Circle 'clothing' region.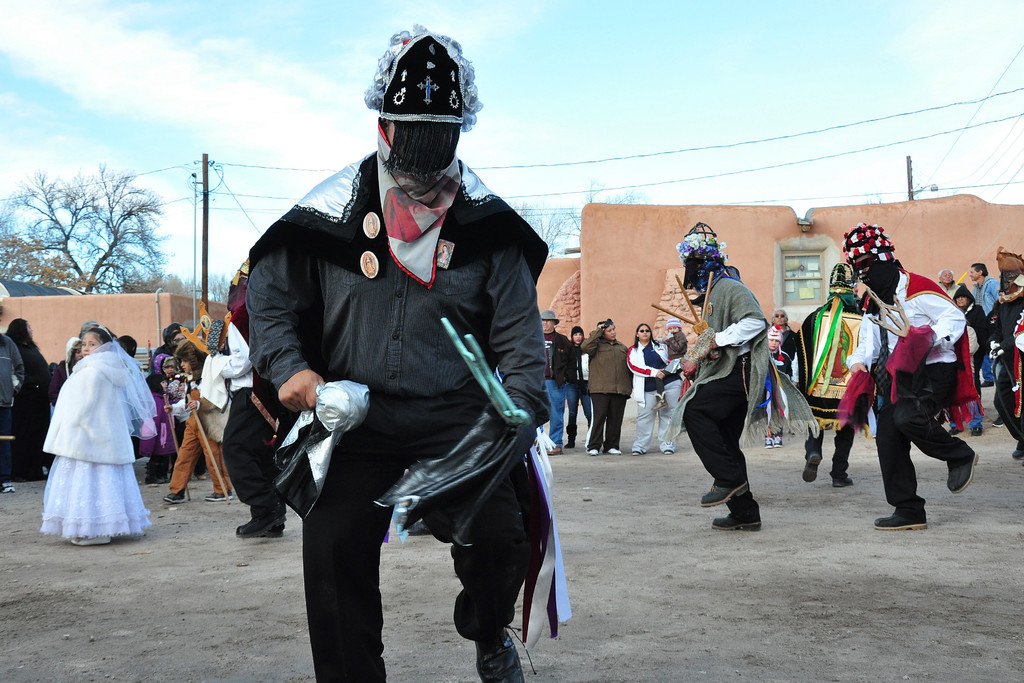
Region: detection(305, 391, 530, 682).
